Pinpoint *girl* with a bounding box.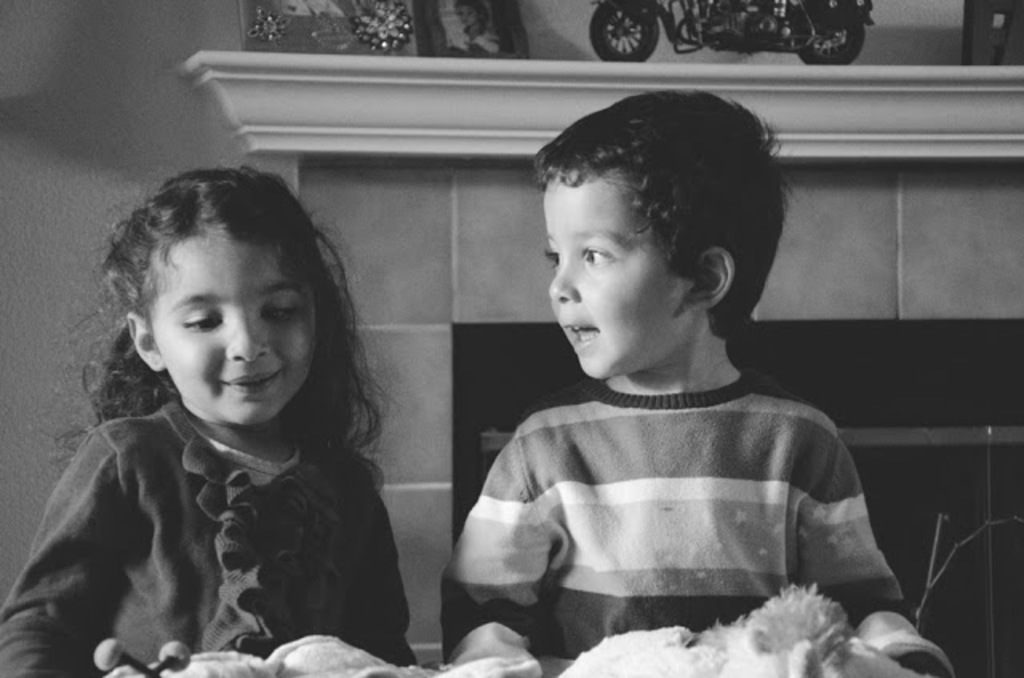
[left=0, top=165, right=414, bottom=676].
